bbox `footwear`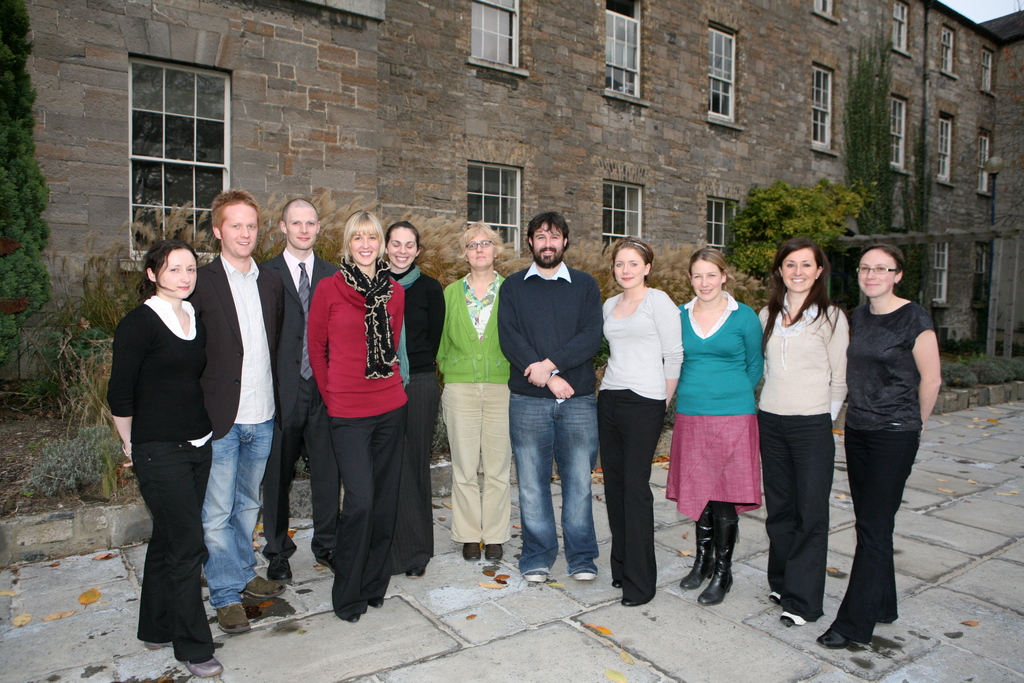
[570, 569, 598, 580]
